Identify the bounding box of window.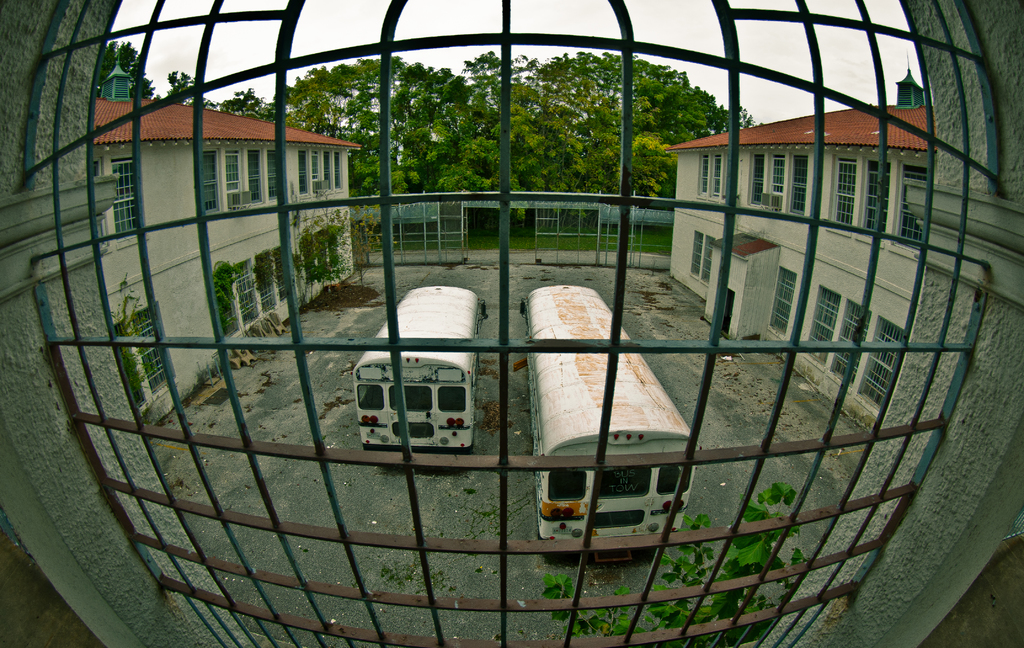
832, 302, 874, 382.
